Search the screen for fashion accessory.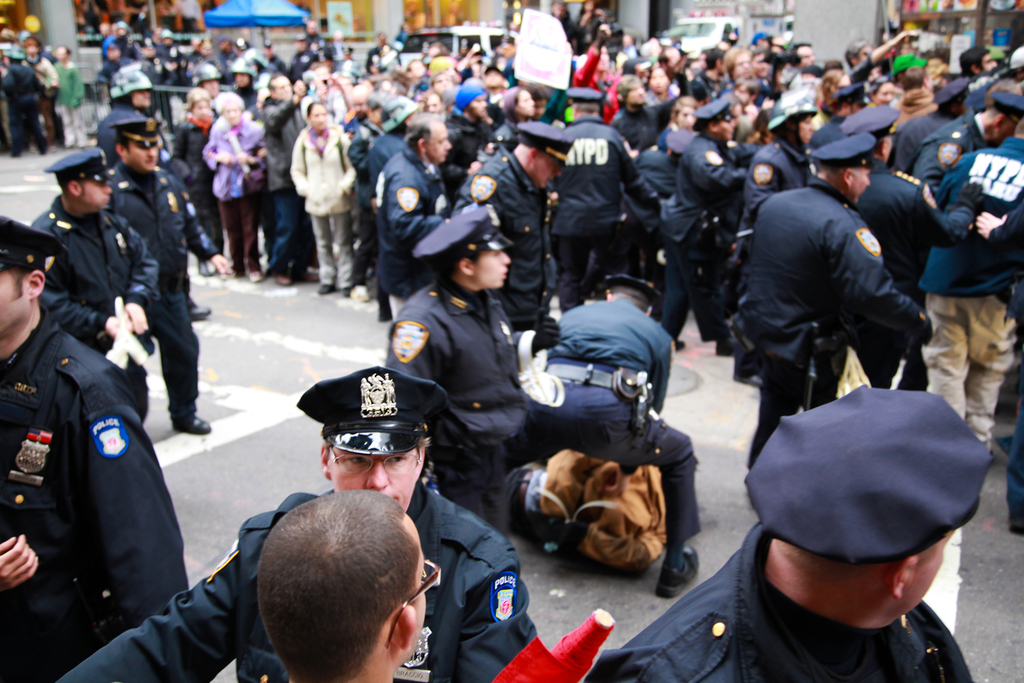
Found at BBox(191, 299, 211, 320).
